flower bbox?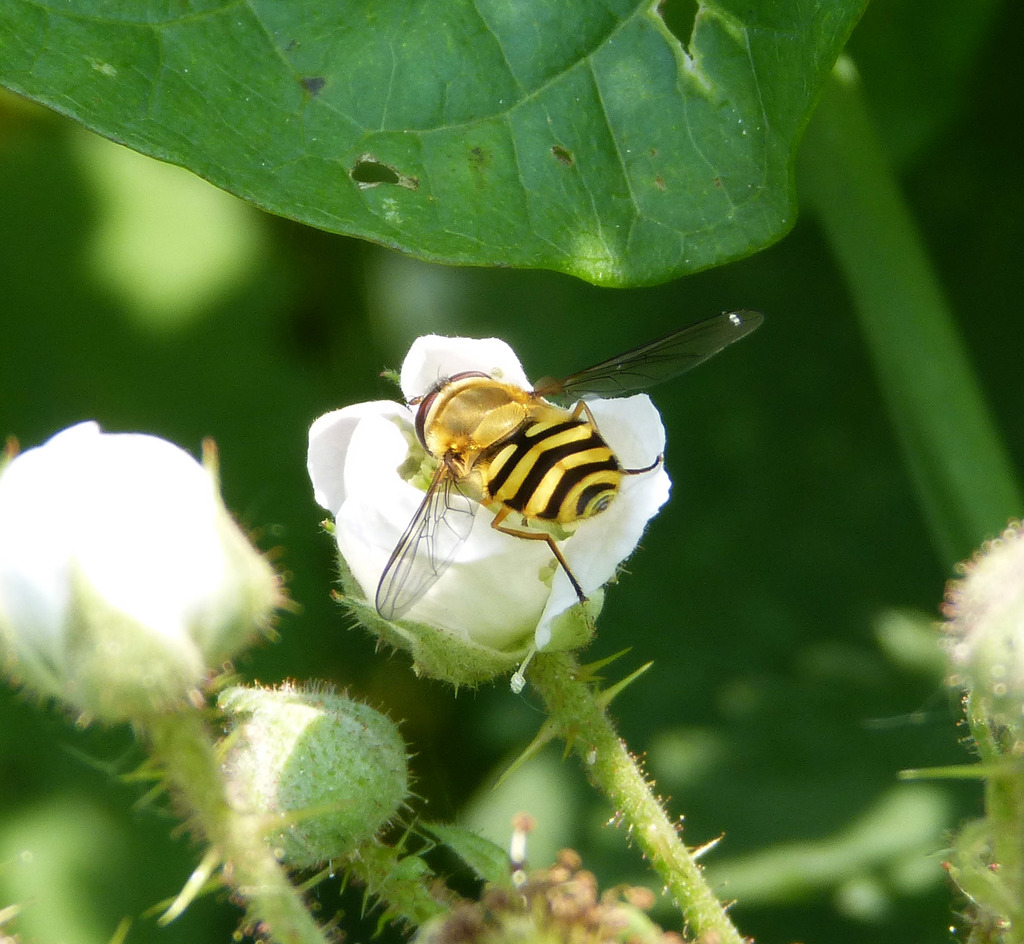
bbox(0, 419, 278, 711)
